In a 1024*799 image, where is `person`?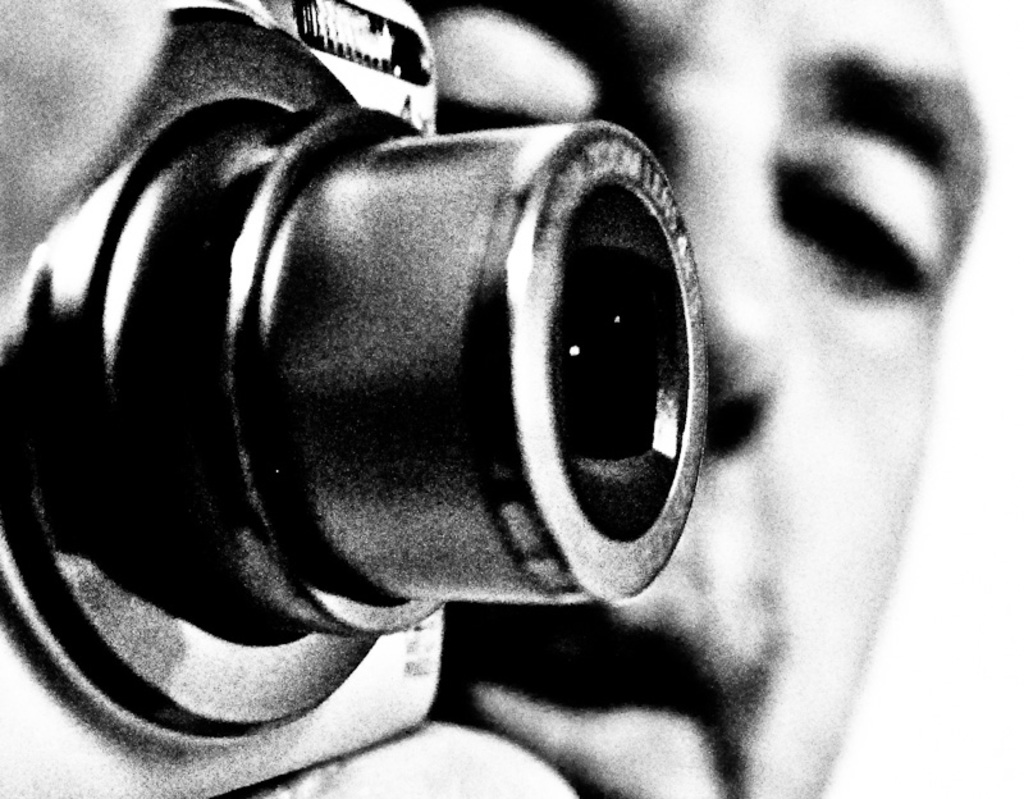
410,0,989,798.
